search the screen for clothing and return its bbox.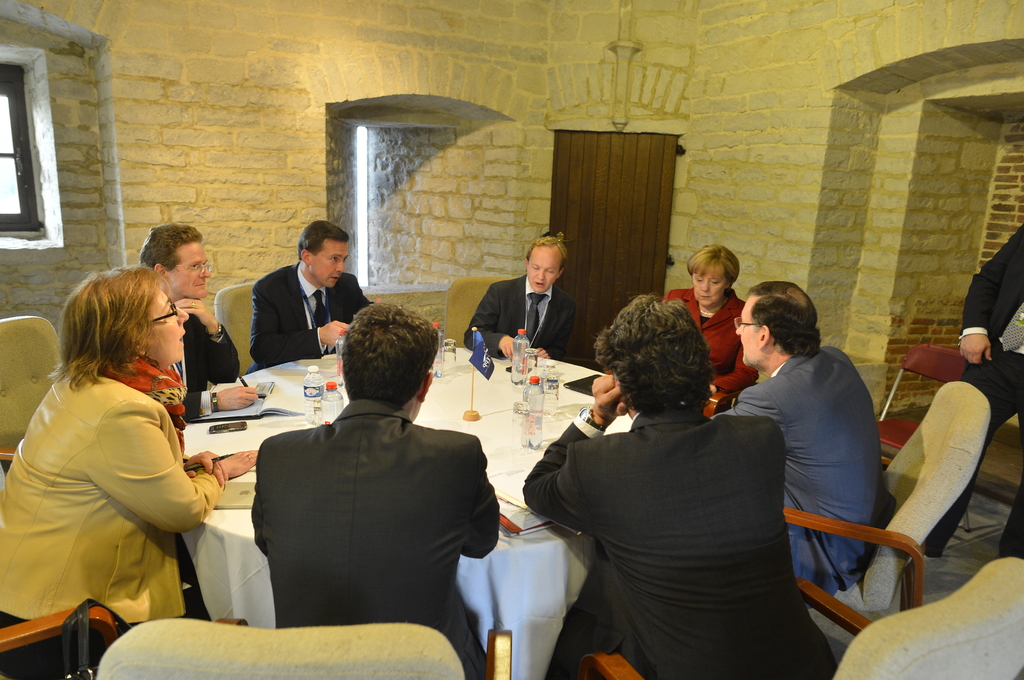
Found: <region>467, 281, 572, 354</region>.
